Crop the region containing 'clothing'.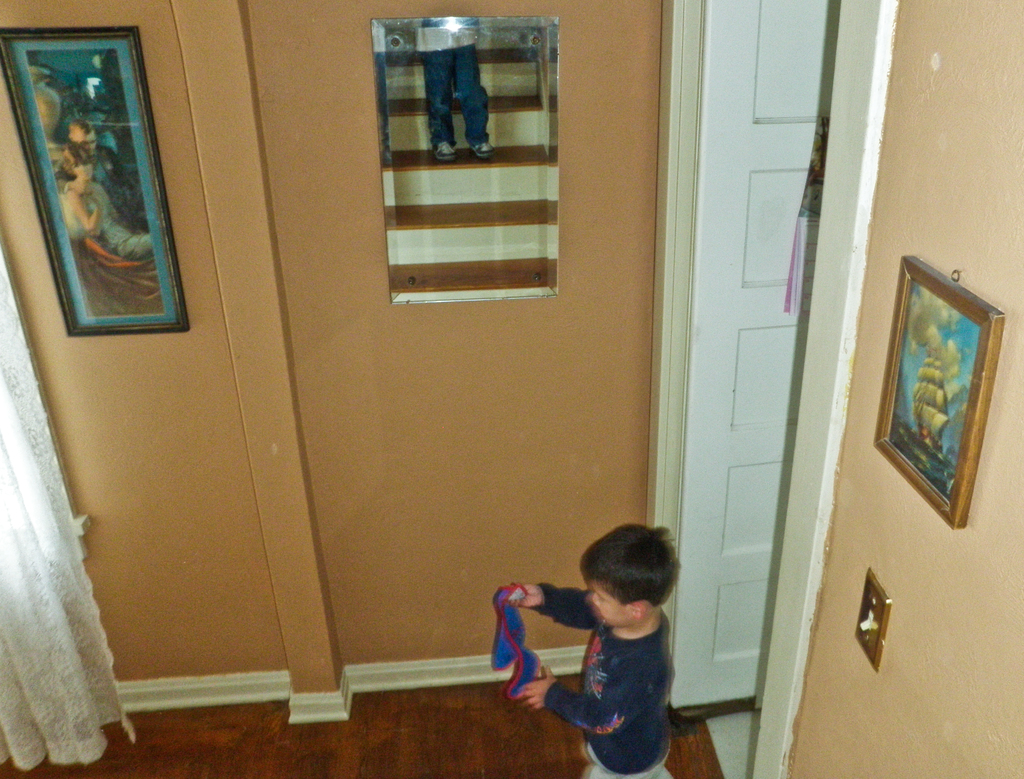
Crop region: BBox(518, 588, 696, 766).
